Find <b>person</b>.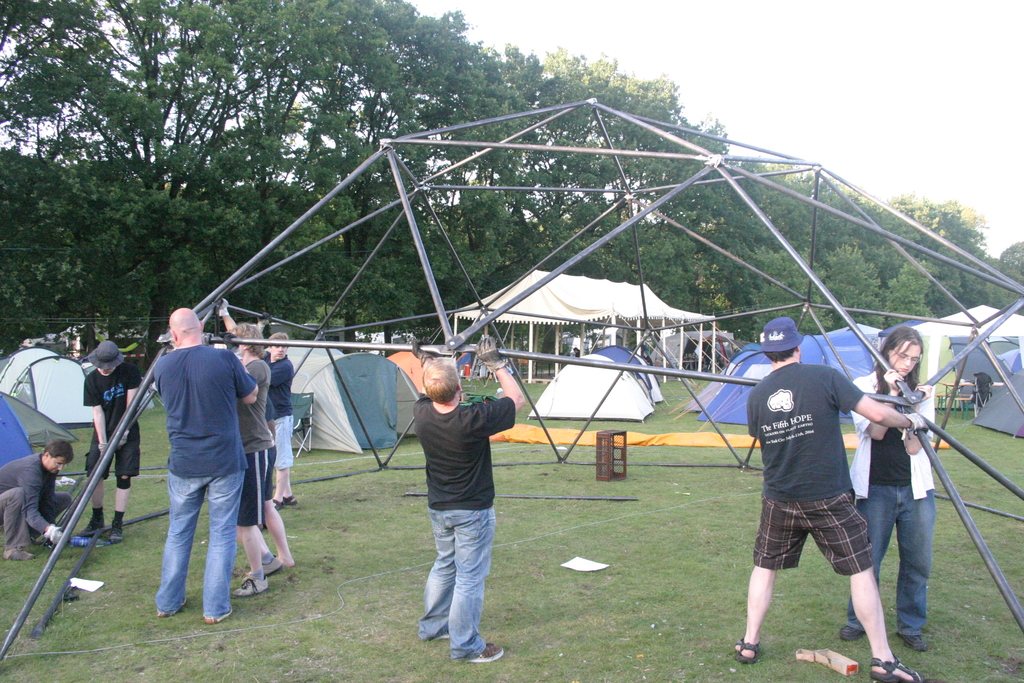
404 340 531 657.
